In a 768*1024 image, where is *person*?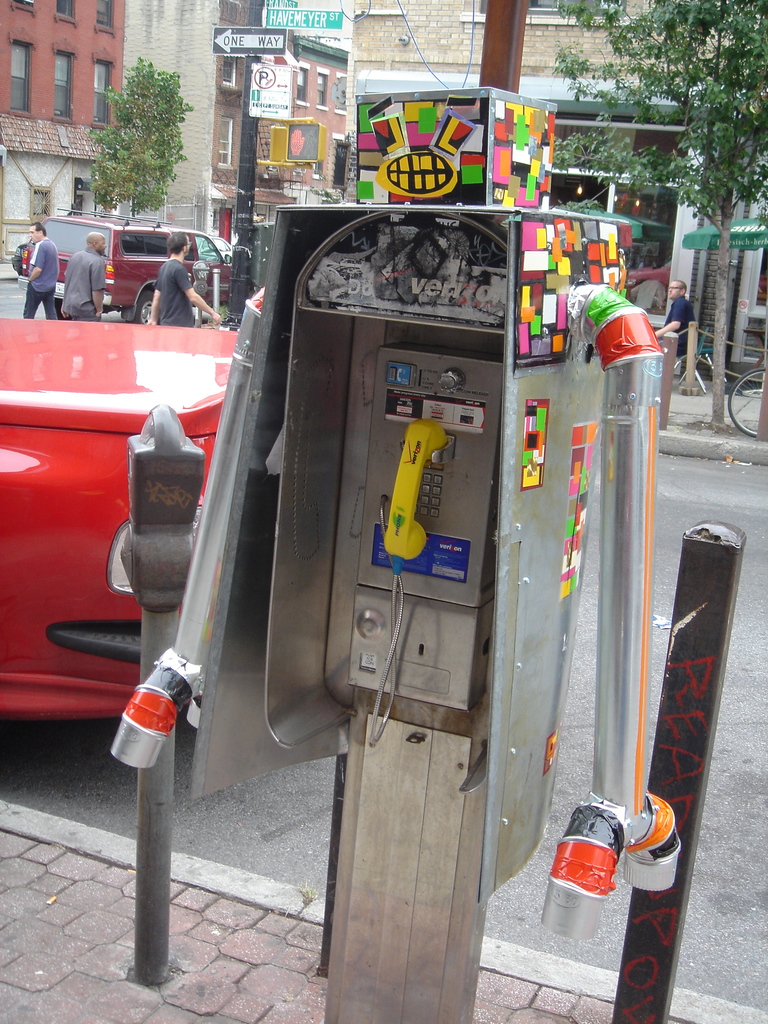
crop(55, 231, 111, 321).
